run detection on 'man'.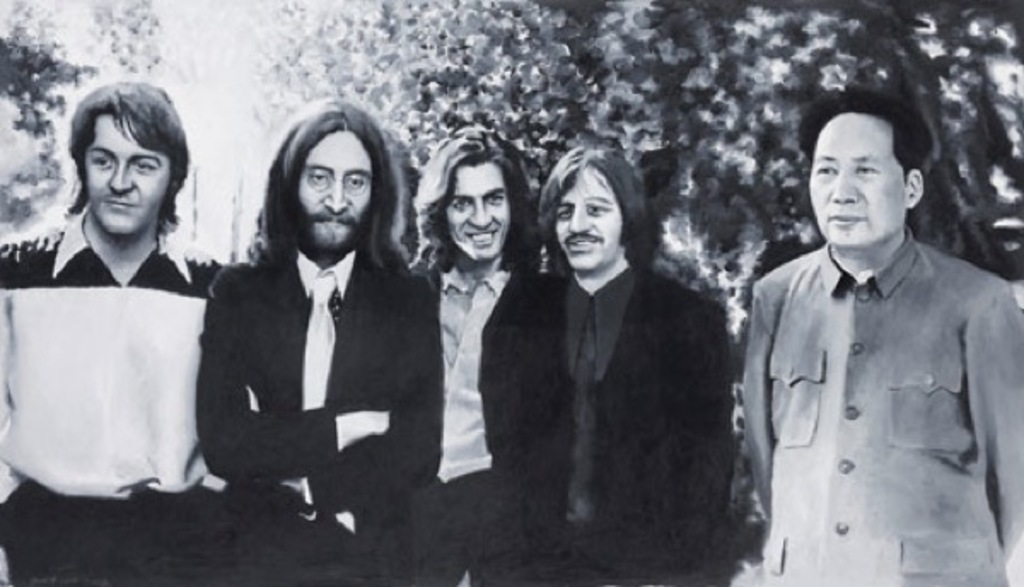
Result: crop(526, 145, 744, 585).
